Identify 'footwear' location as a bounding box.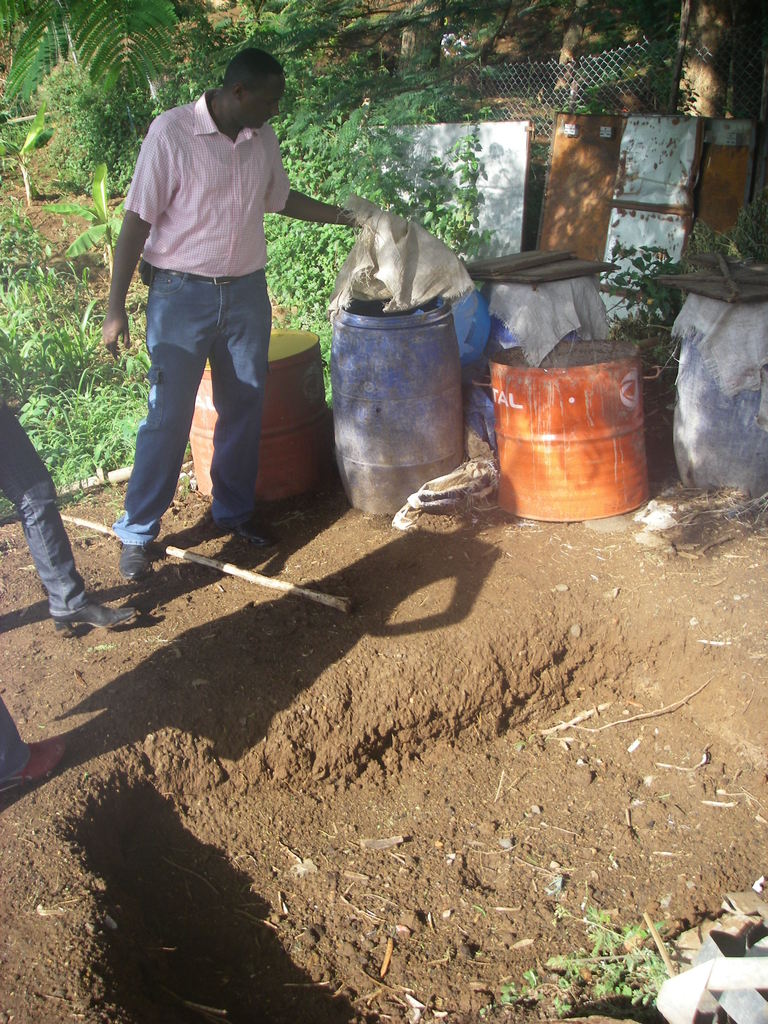
BBox(0, 730, 73, 801).
